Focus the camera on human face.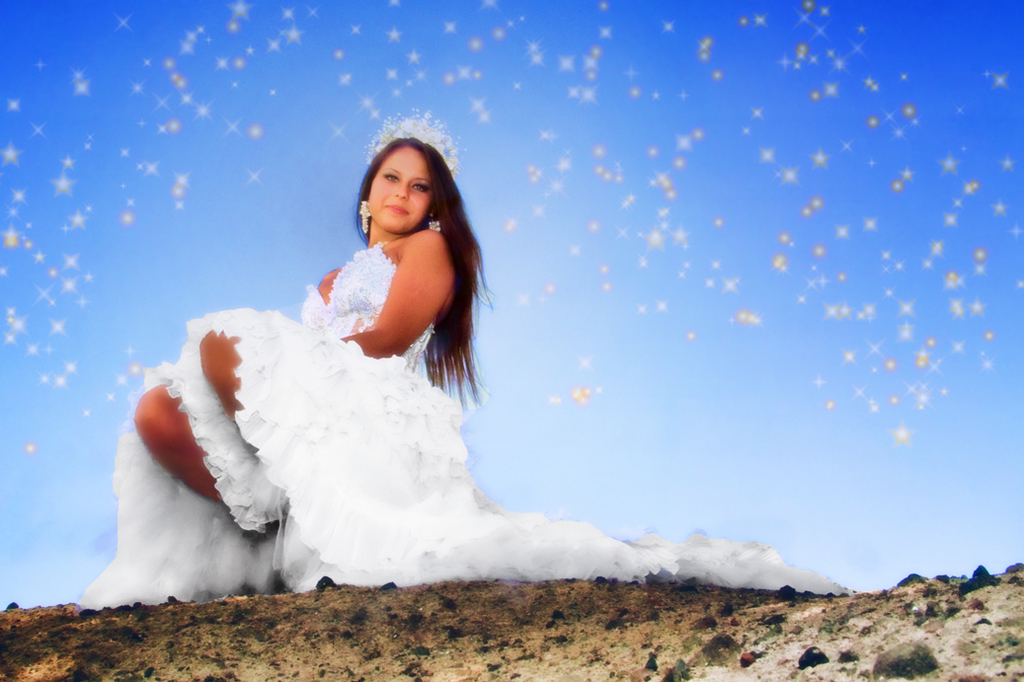
Focus region: <region>368, 141, 431, 232</region>.
